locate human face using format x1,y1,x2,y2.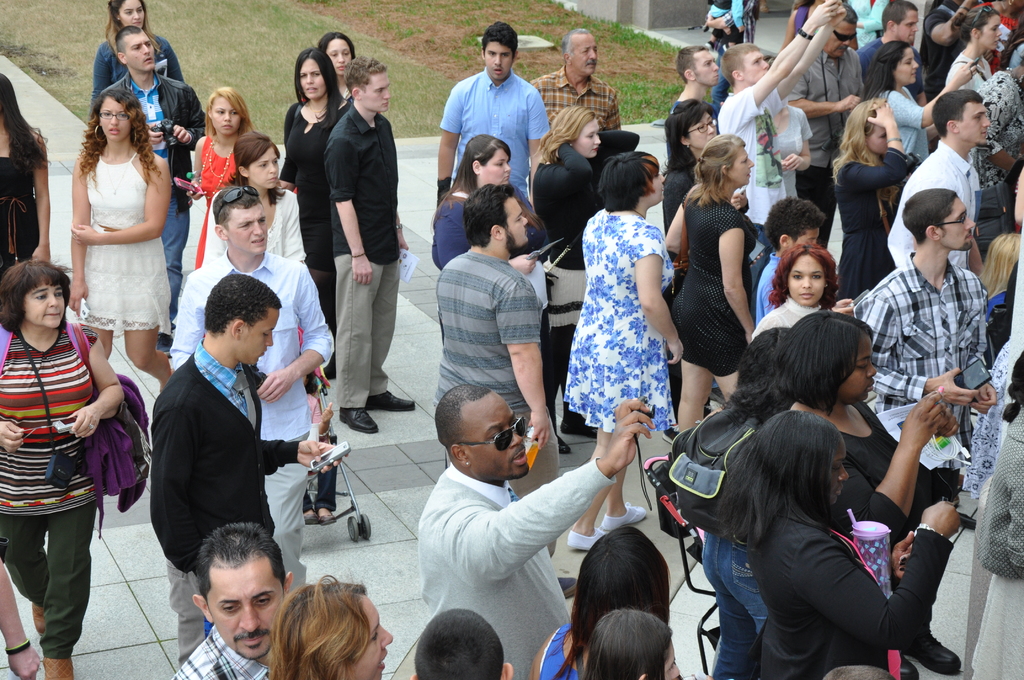
364,76,392,108.
